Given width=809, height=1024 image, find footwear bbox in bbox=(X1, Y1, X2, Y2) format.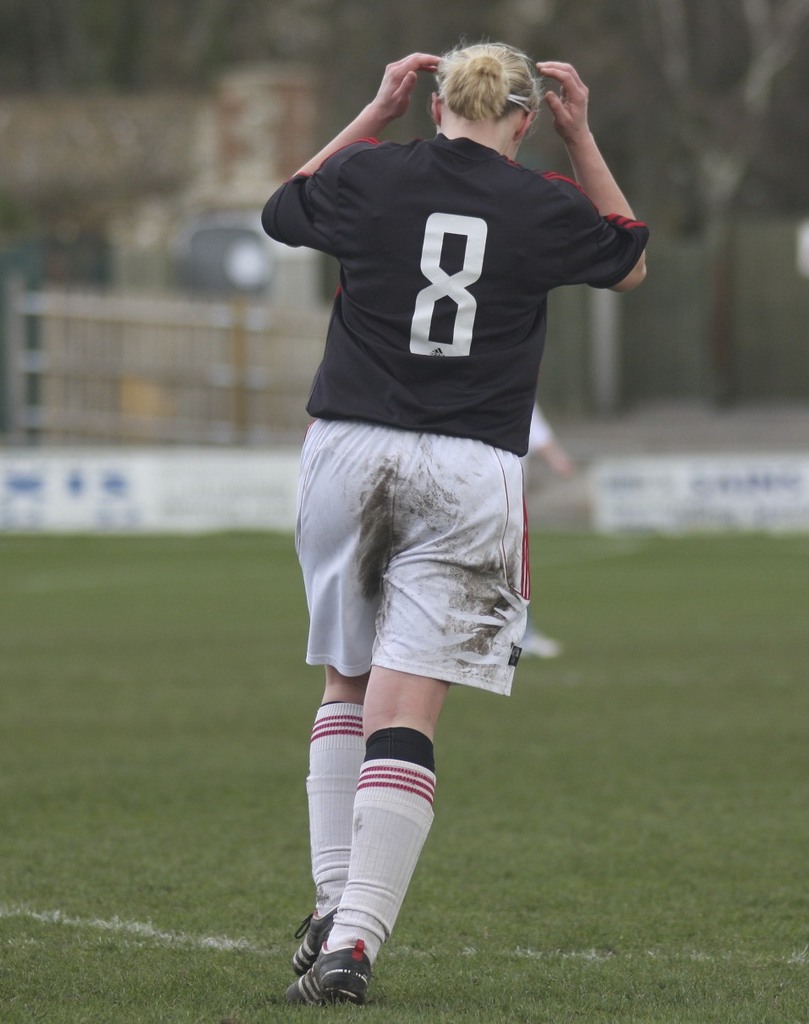
bbox=(270, 939, 366, 1004).
